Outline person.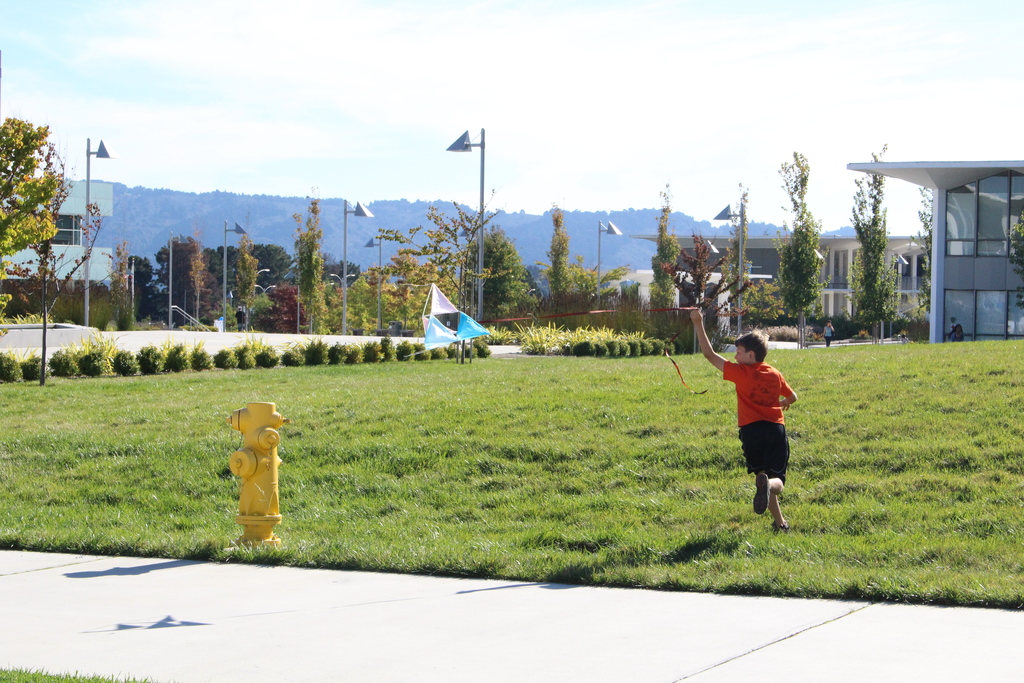
Outline: bbox=(697, 333, 804, 525).
